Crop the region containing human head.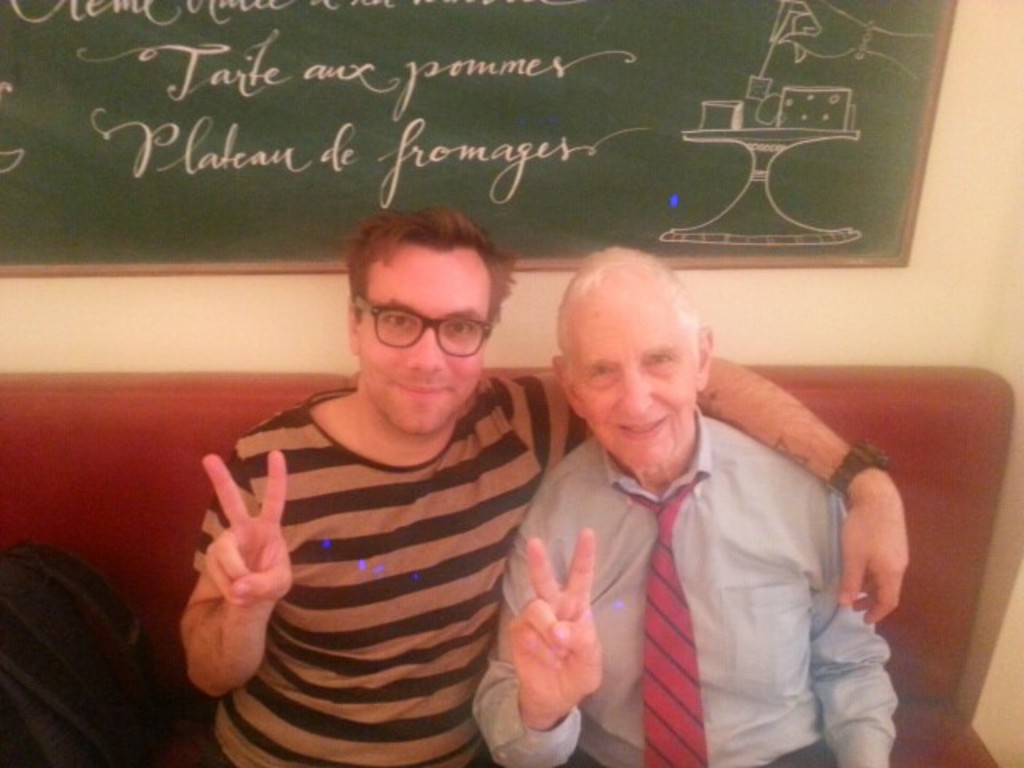
Crop region: locate(326, 206, 518, 413).
